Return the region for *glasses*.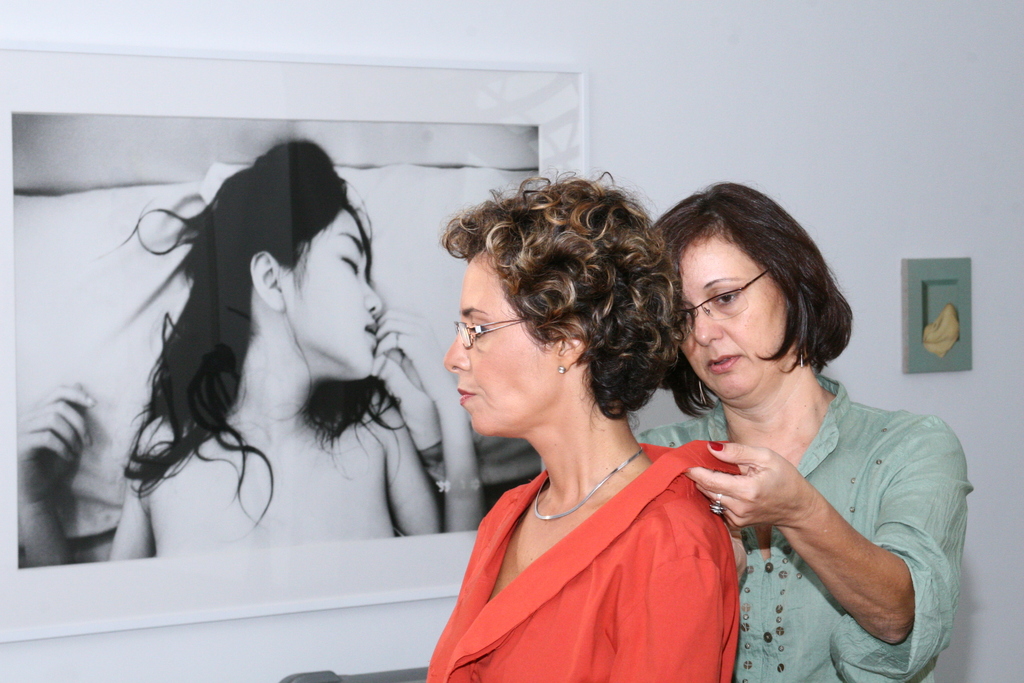
{"x1": 453, "y1": 313, "x2": 540, "y2": 351}.
